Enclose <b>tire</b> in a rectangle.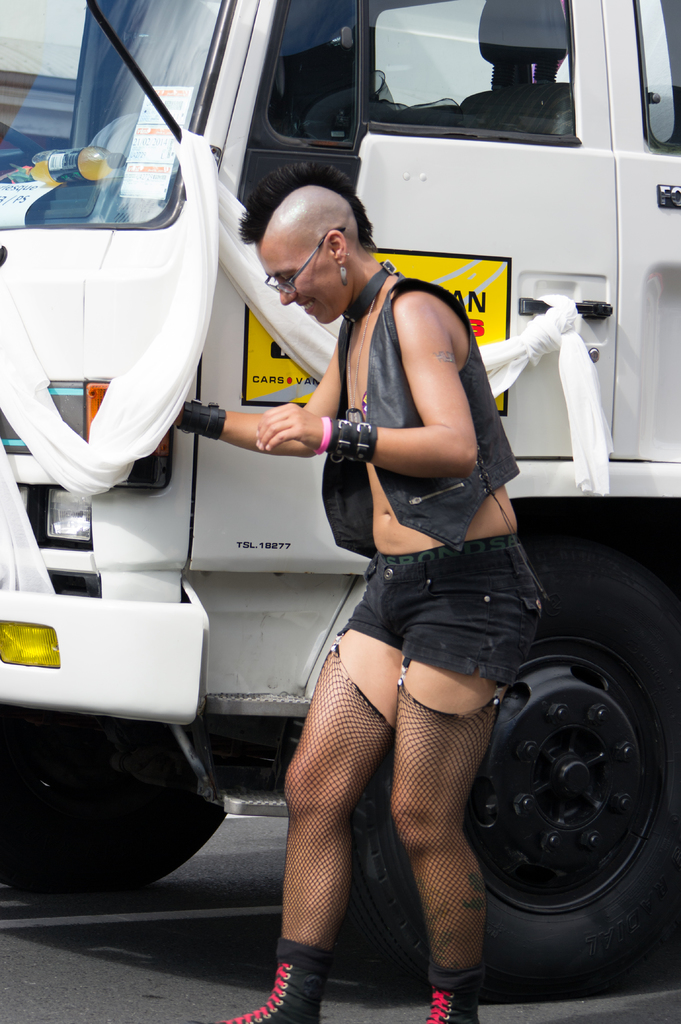
(473, 539, 666, 1017).
